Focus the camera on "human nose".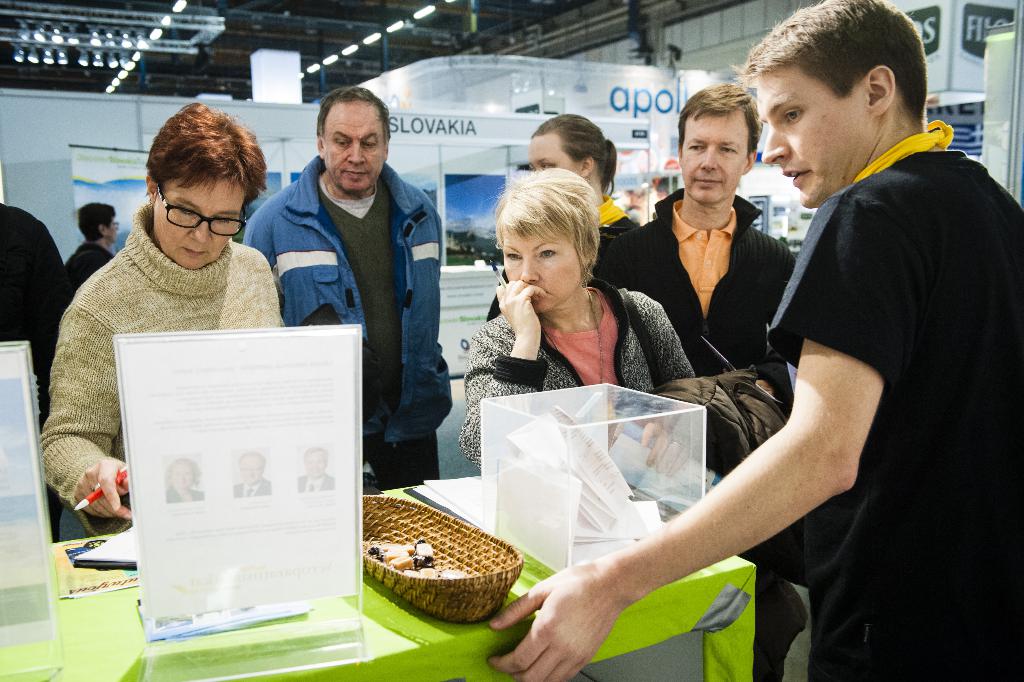
Focus region: rect(519, 258, 540, 282).
